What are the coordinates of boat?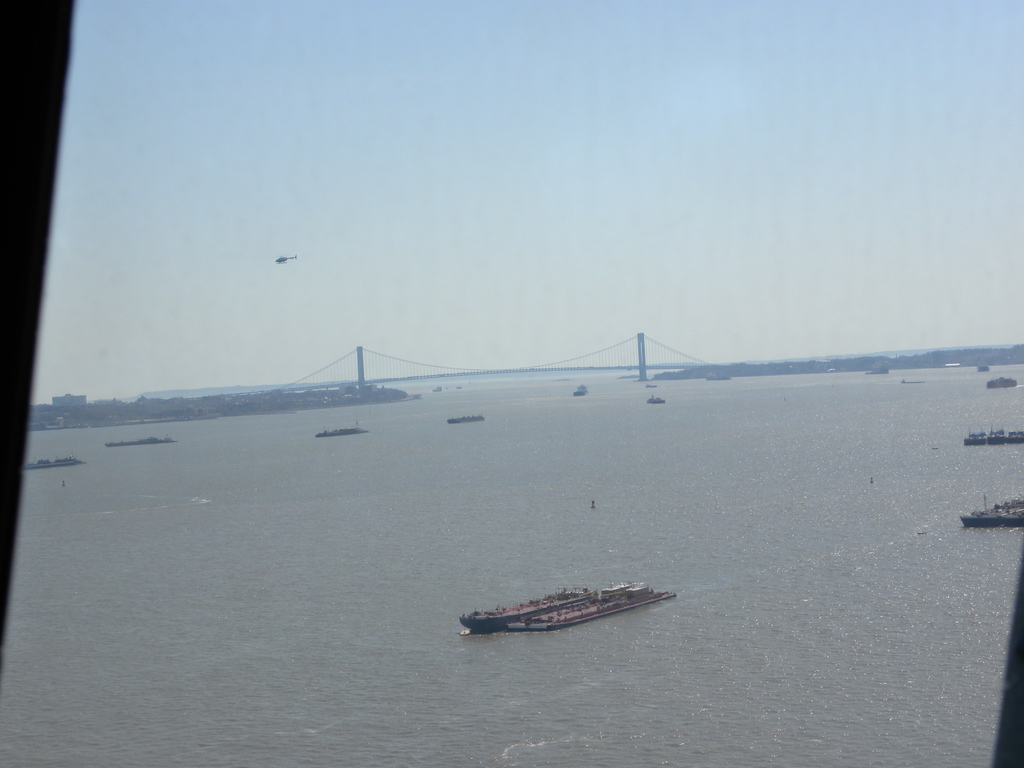
(left=455, top=572, right=698, bottom=646).
